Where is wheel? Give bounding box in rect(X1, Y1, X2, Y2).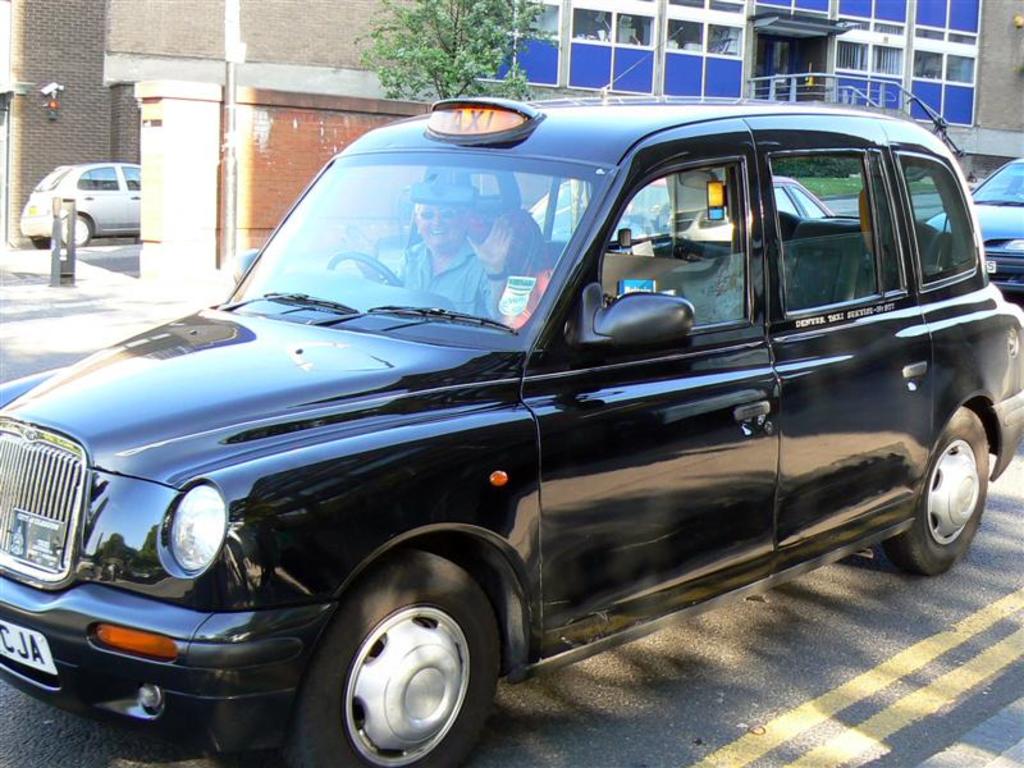
rect(300, 585, 489, 751).
